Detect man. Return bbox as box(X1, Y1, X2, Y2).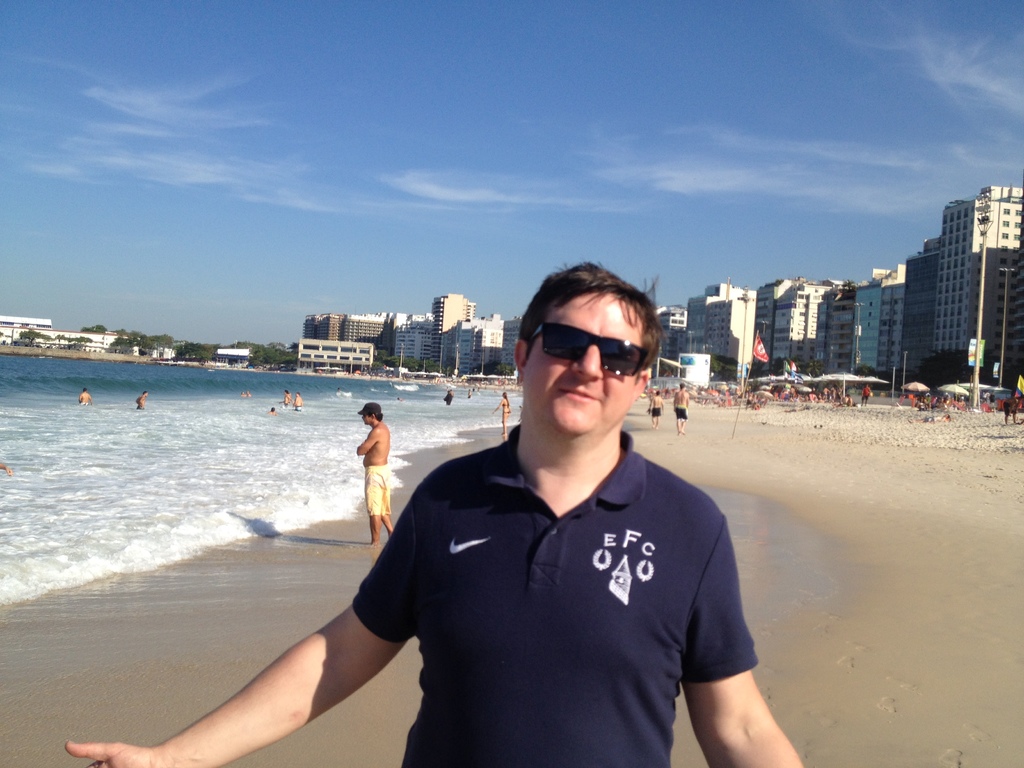
box(288, 390, 307, 413).
